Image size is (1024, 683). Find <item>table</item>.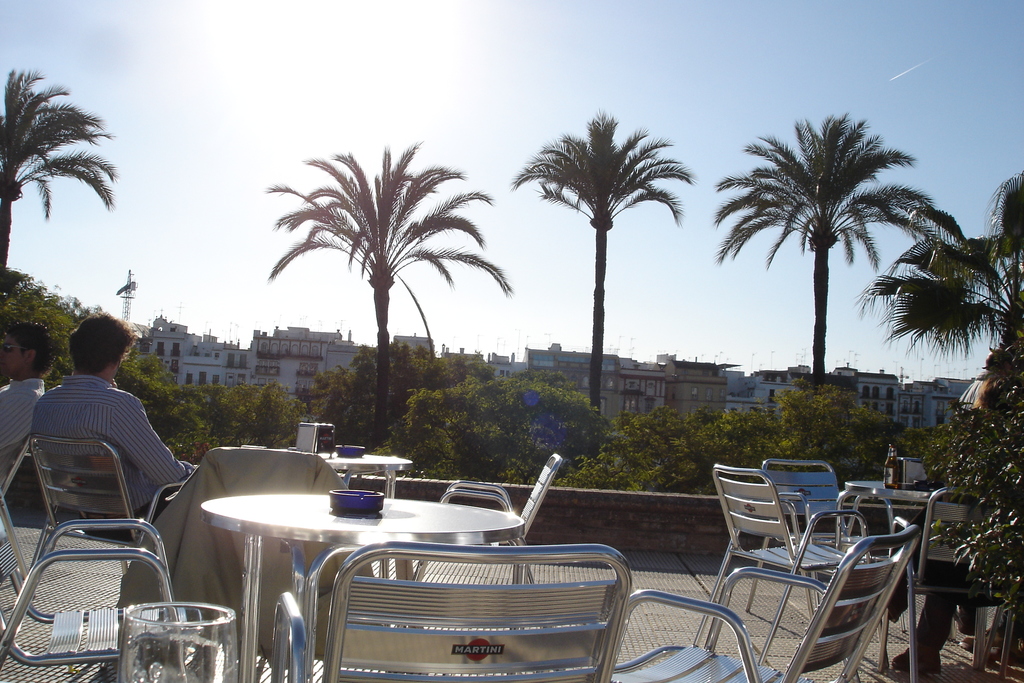
[176,470,582,649].
